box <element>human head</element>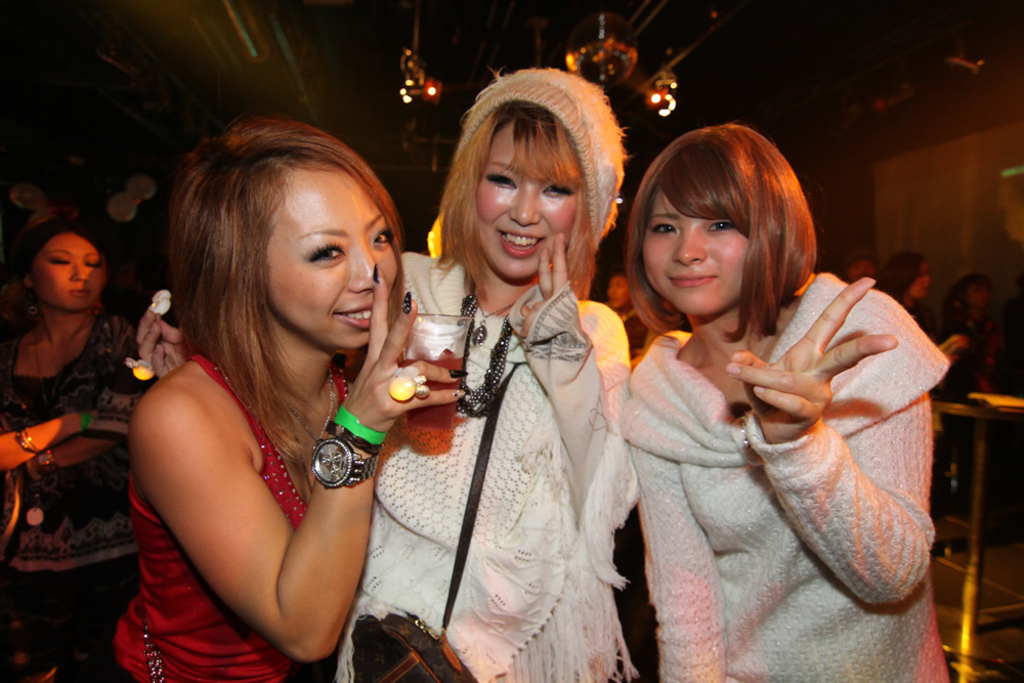
l=846, t=251, r=882, b=283
